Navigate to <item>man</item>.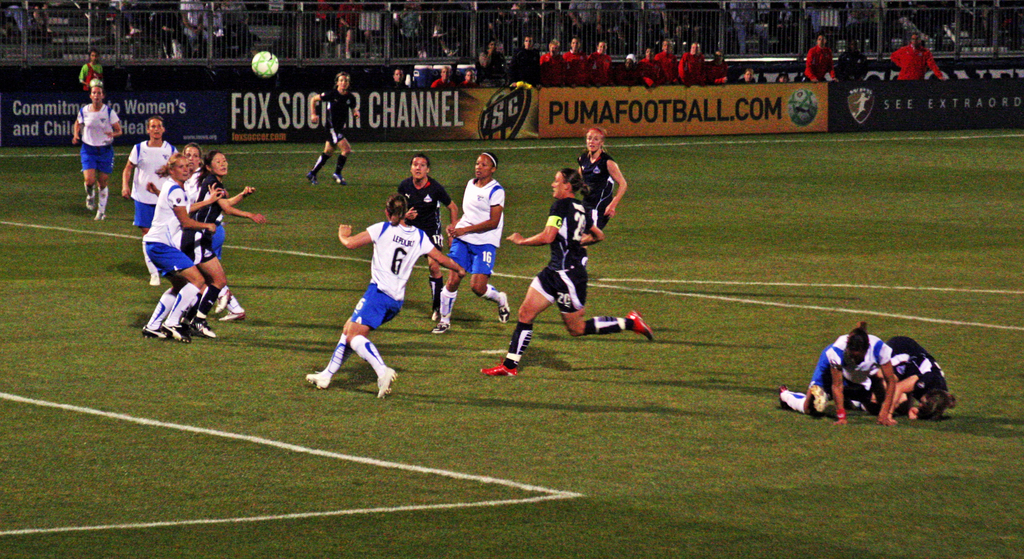
Navigation target: (540,38,579,96).
